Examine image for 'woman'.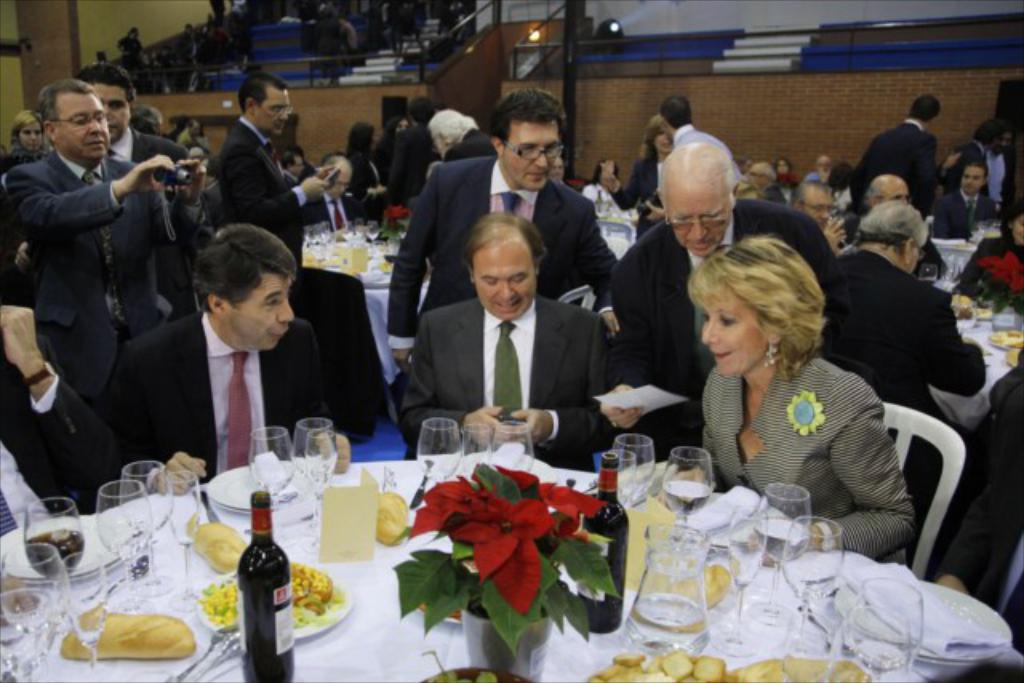
Examination result: 109/24/149/94.
